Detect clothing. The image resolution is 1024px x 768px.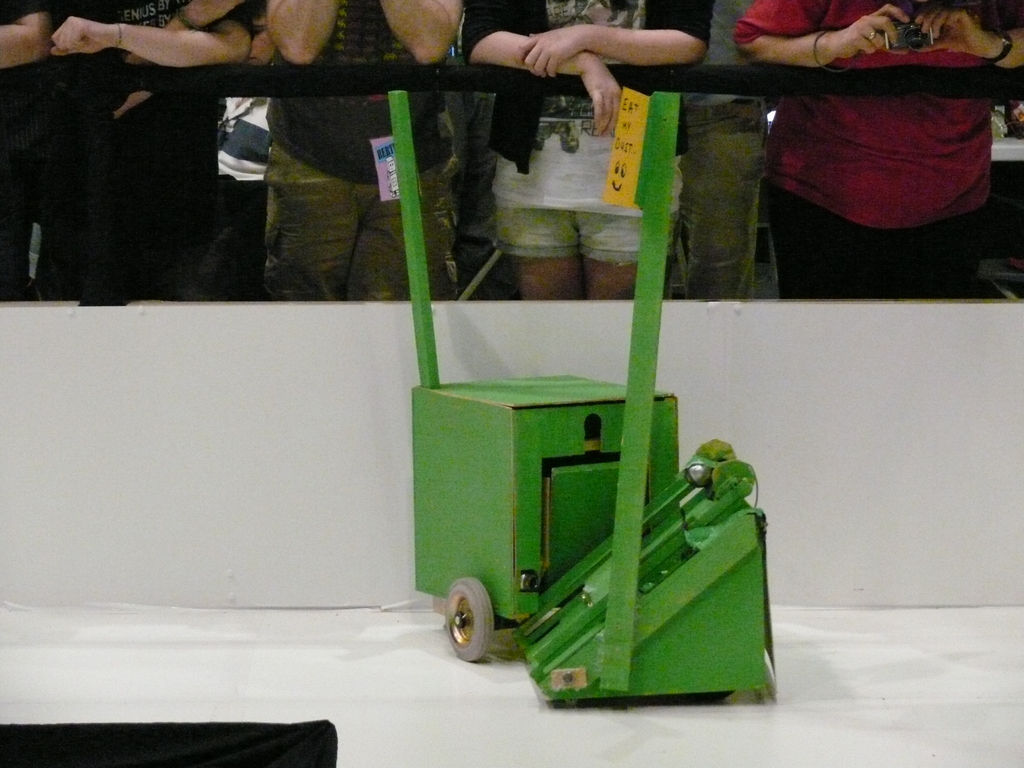
(0,0,80,302).
